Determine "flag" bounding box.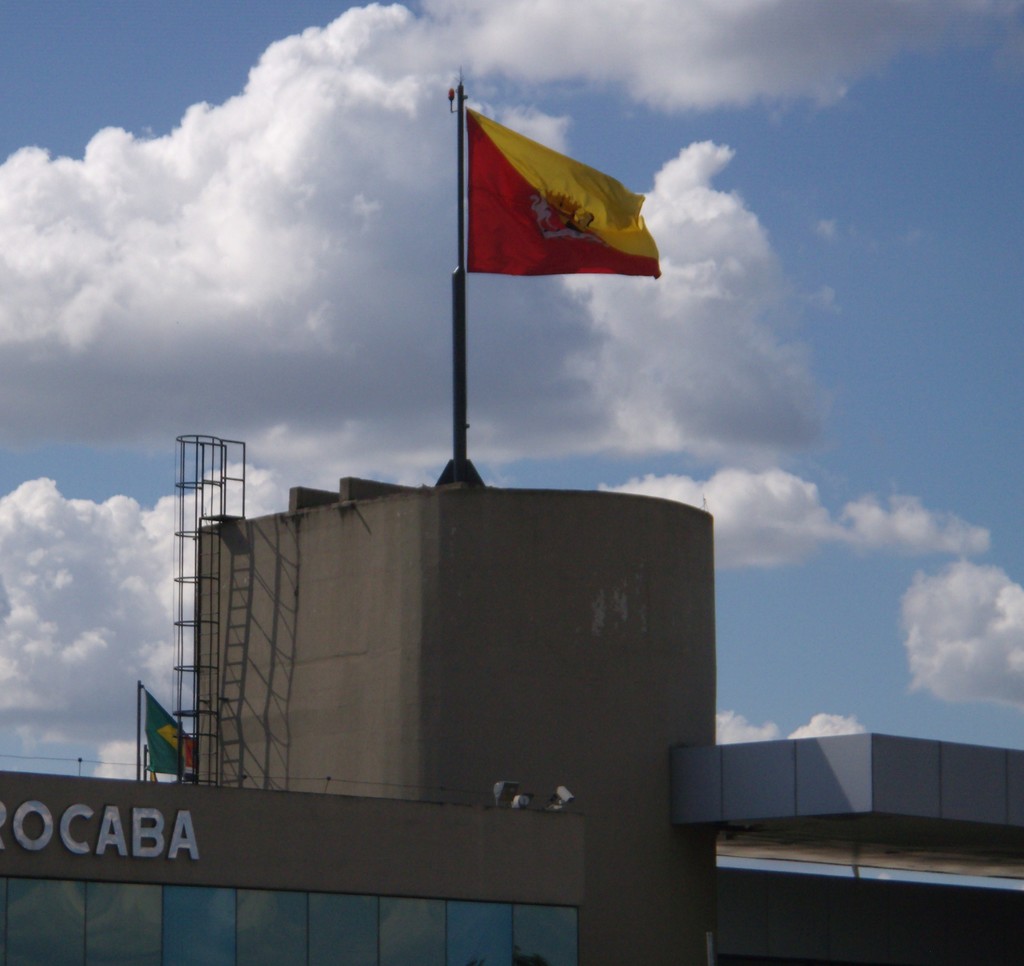
Determined: (144,690,207,773).
